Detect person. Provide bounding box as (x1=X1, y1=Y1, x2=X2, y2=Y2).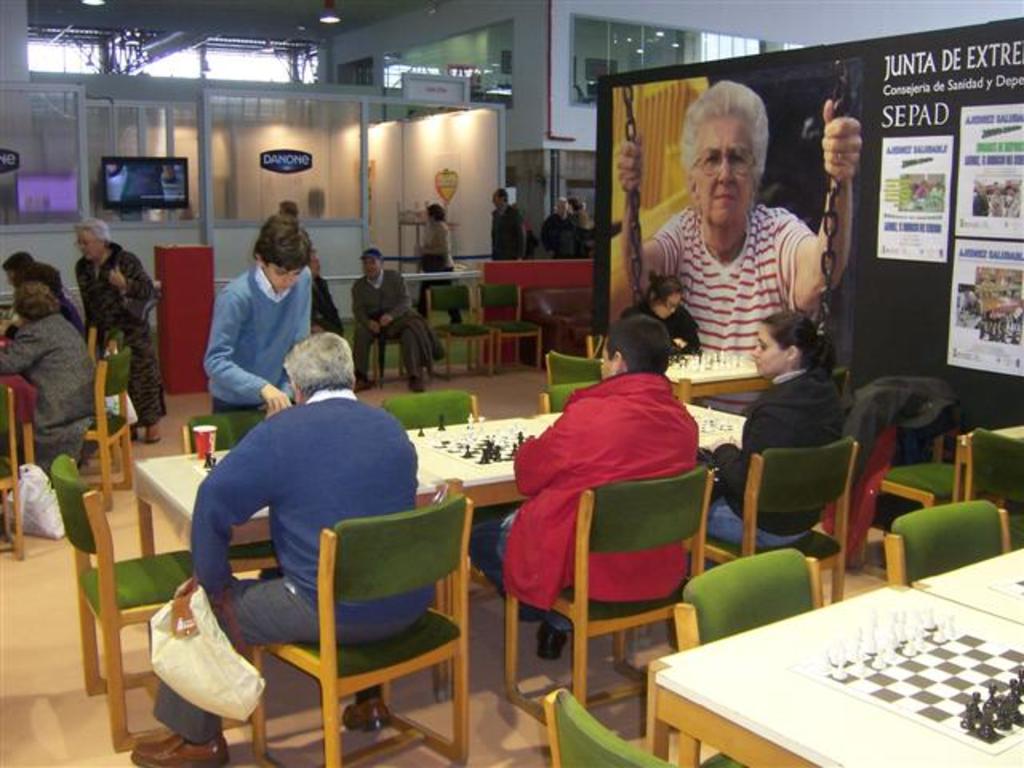
(x1=350, y1=251, x2=422, y2=390).
